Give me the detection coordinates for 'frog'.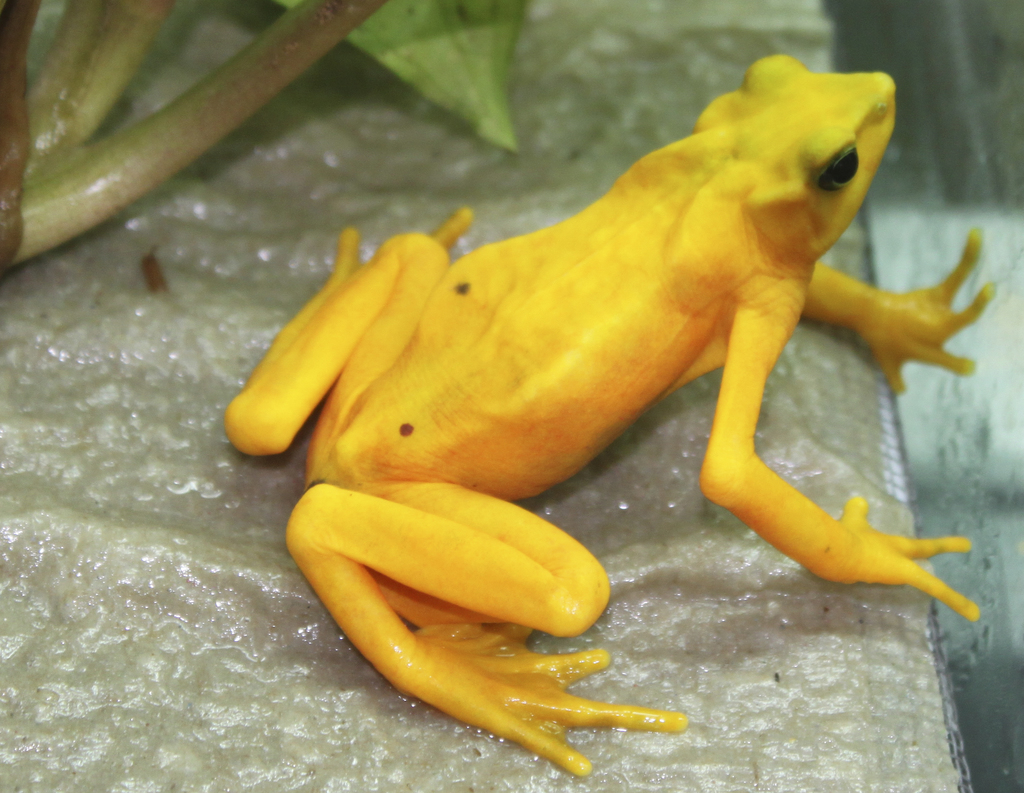
bbox=[205, 52, 996, 777].
